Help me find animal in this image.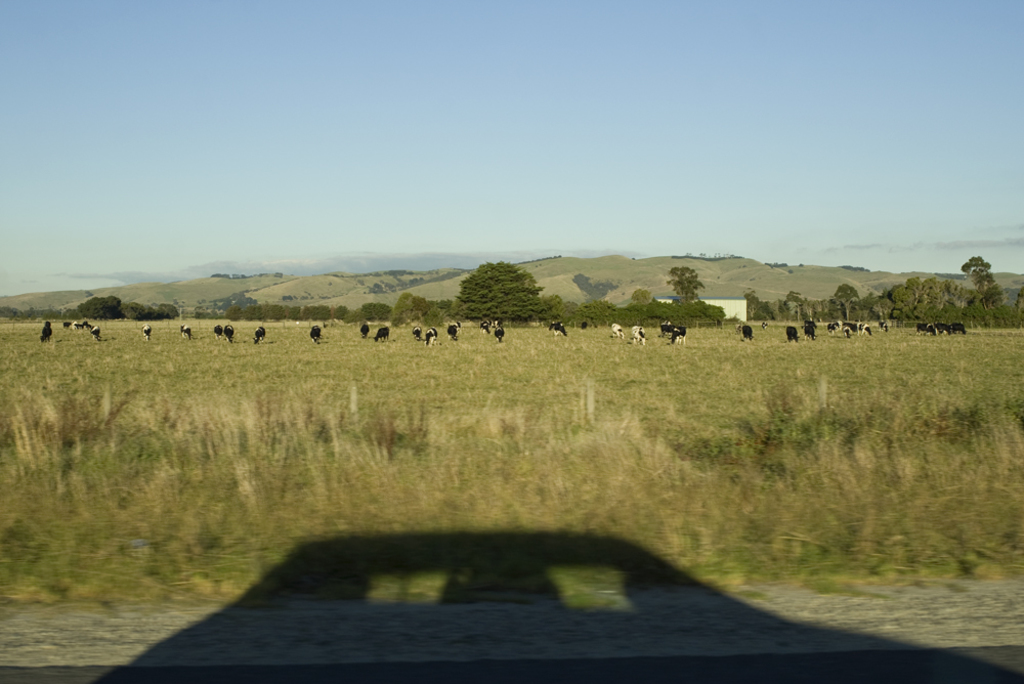
Found it: (left=136, top=320, right=156, bottom=342).
